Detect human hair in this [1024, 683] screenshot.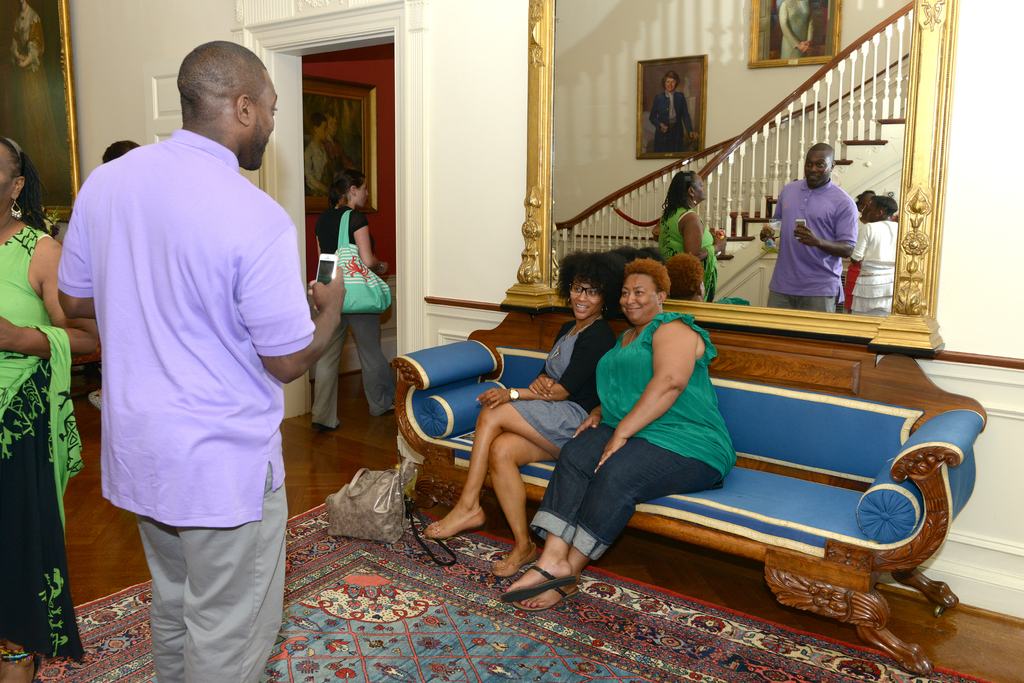
Detection: 623:257:669:296.
